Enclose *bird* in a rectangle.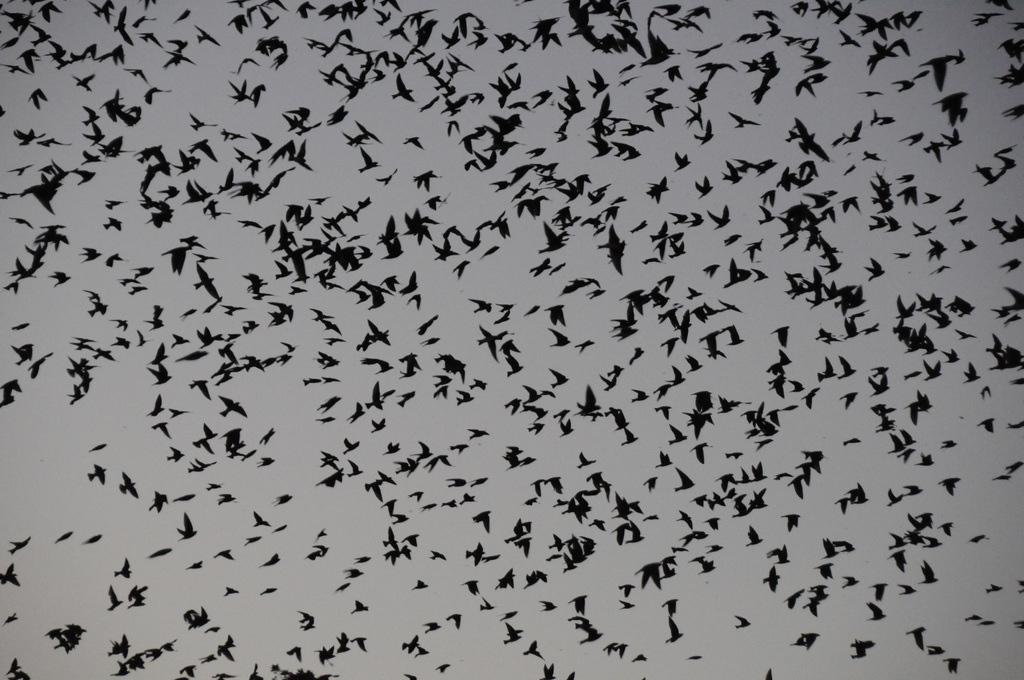
crop(184, 557, 204, 569).
